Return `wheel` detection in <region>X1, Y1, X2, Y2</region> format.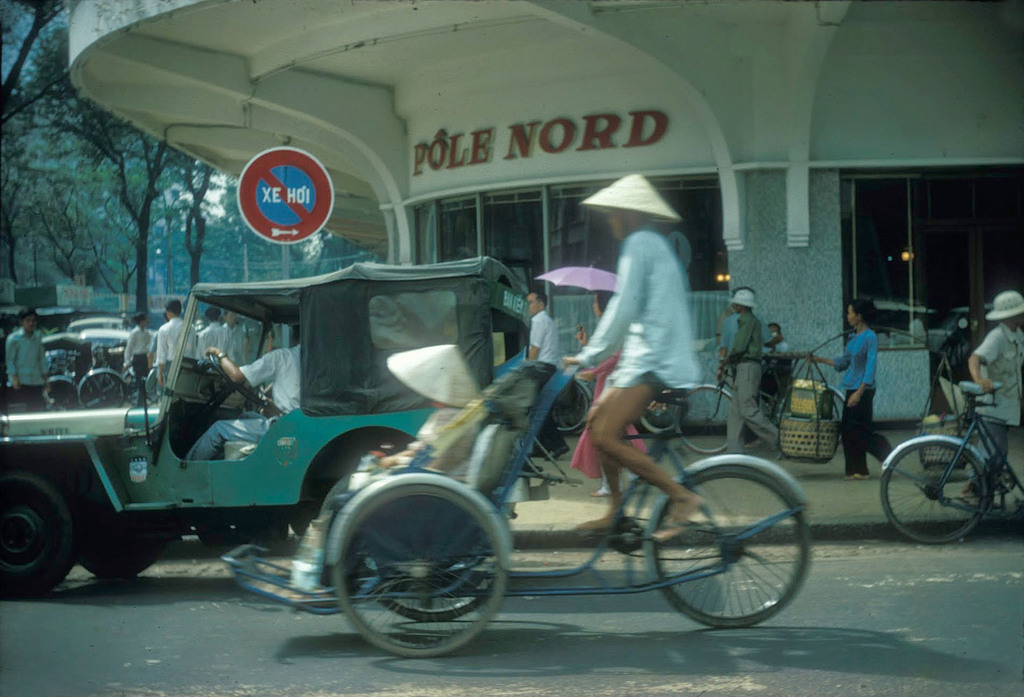
<region>881, 432, 991, 543</region>.
